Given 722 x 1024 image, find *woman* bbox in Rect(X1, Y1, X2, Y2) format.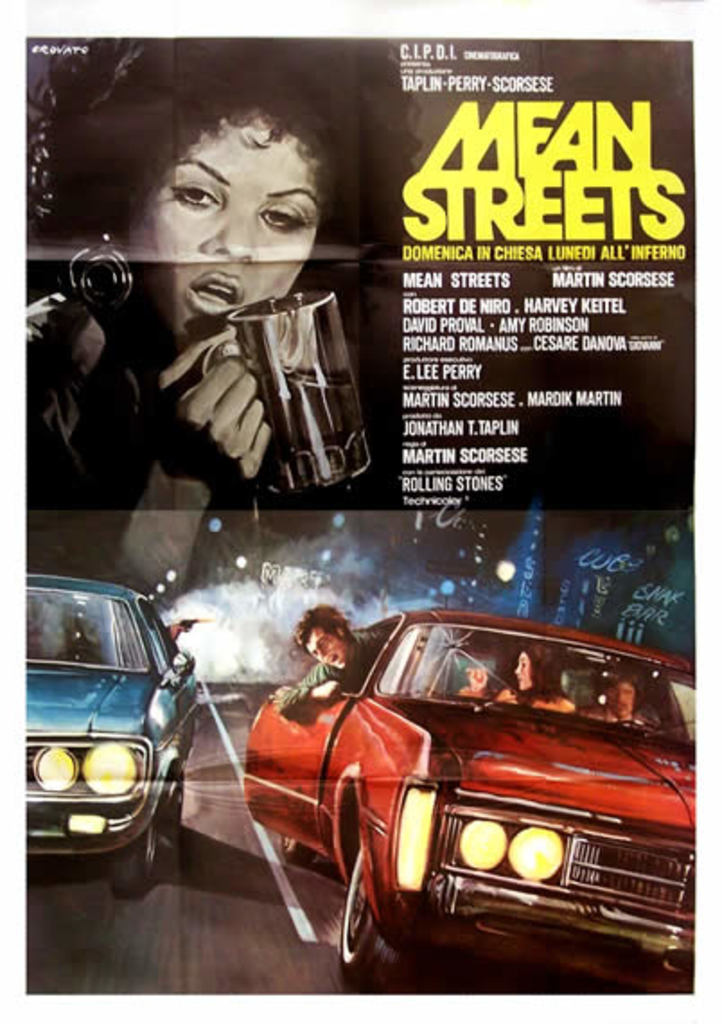
Rect(467, 647, 580, 728).
